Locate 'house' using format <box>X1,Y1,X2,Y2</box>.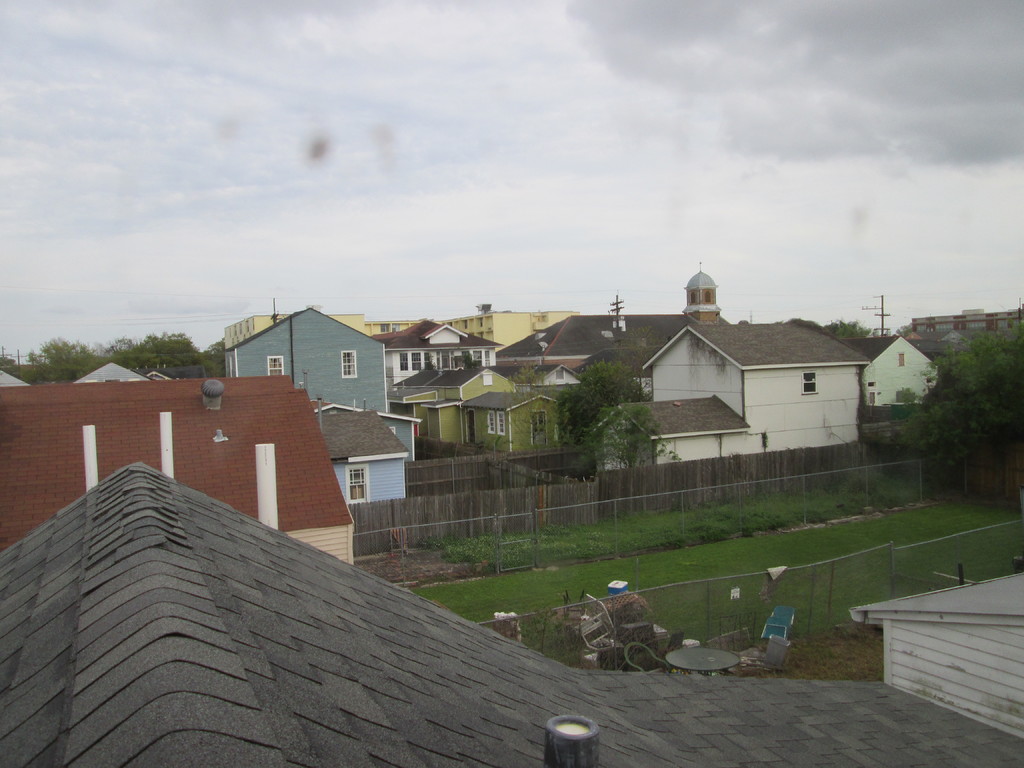
<box>399,359,526,410</box>.
